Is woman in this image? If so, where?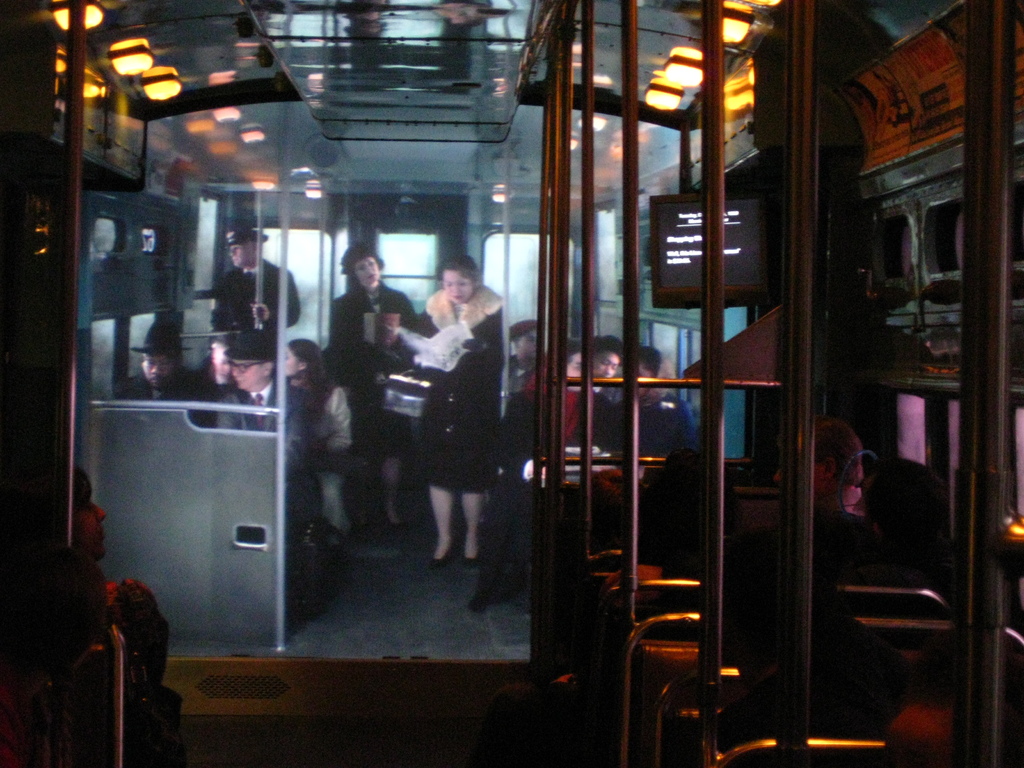
Yes, at 393 251 513 583.
